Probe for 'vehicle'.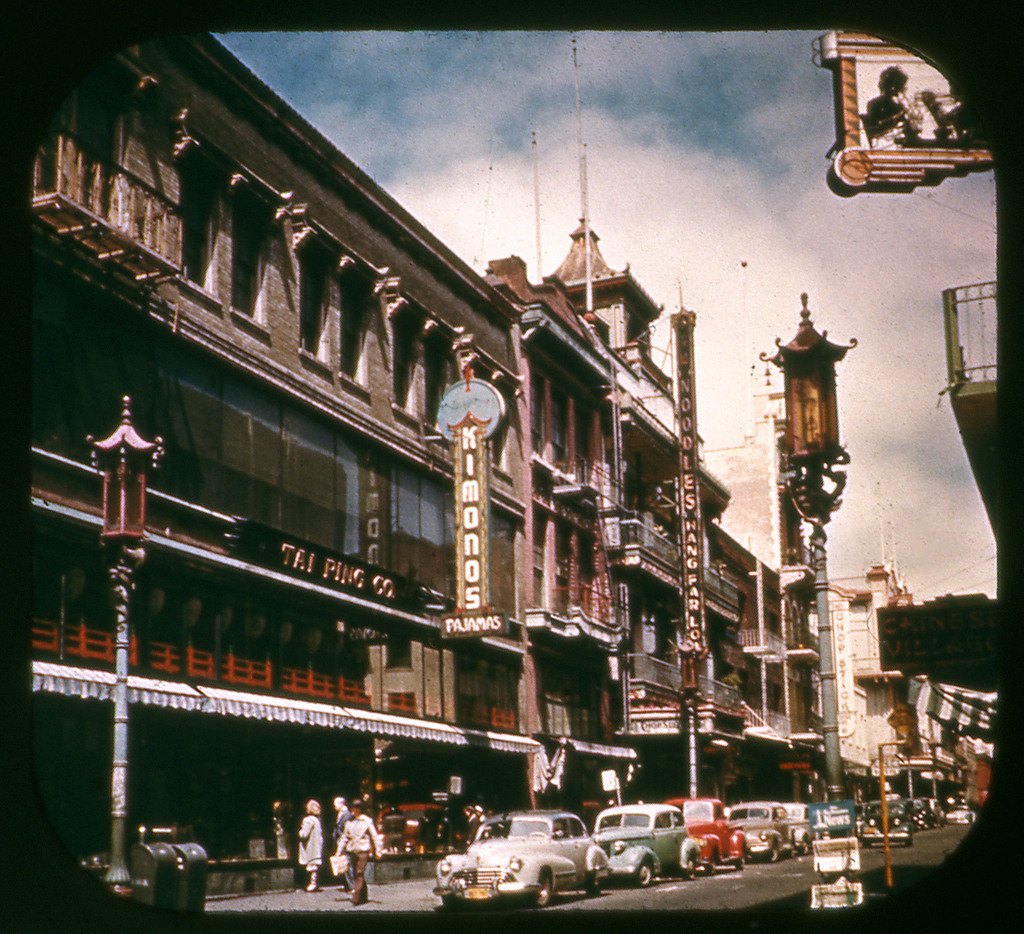
Probe result: l=915, t=792, r=934, b=833.
